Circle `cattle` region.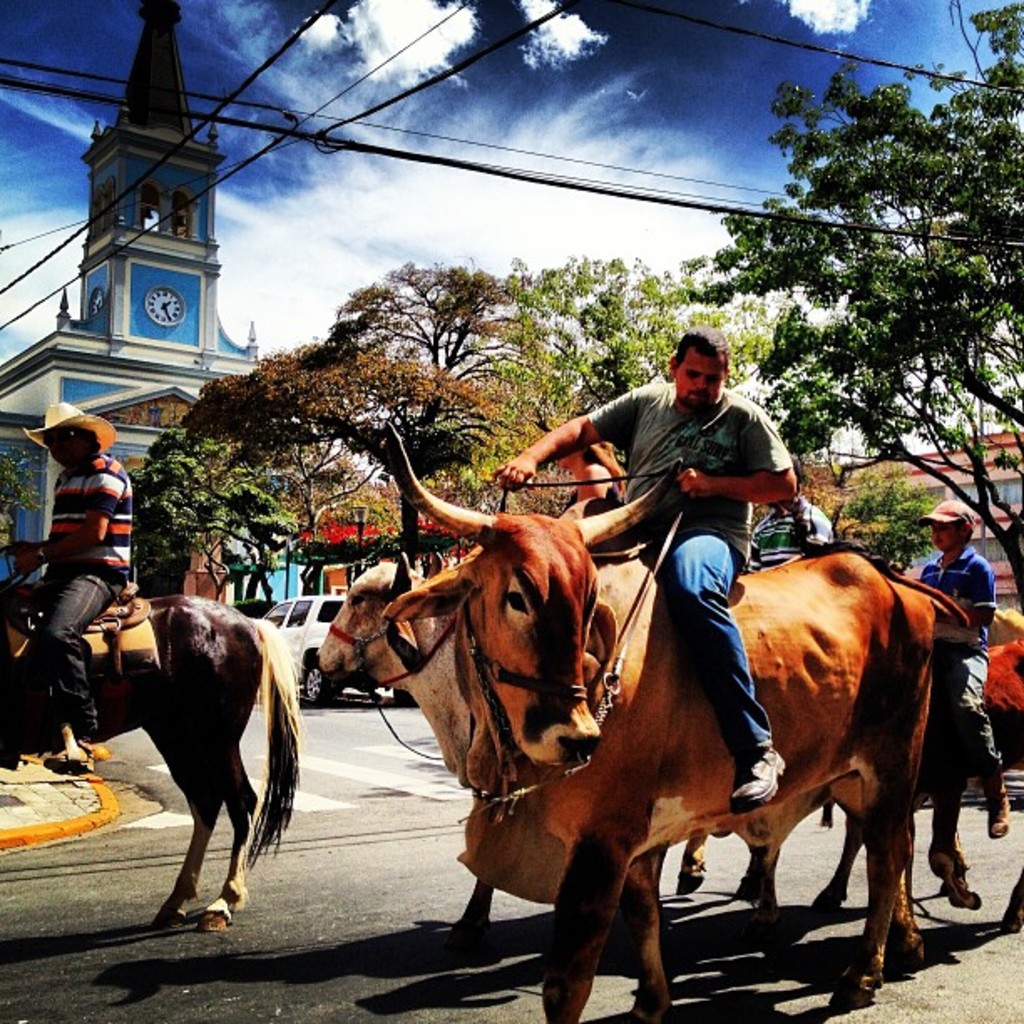
Region: rect(306, 549, 999, 952).
